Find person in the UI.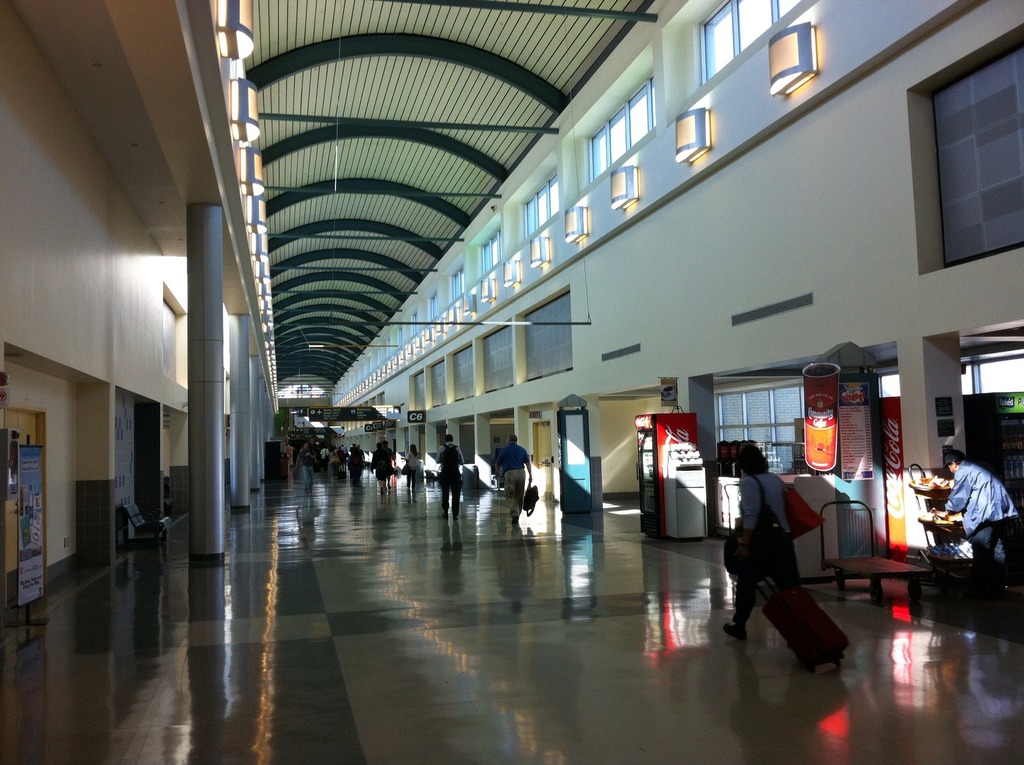
UI element at l=374, t=443, r=392, b=500.
